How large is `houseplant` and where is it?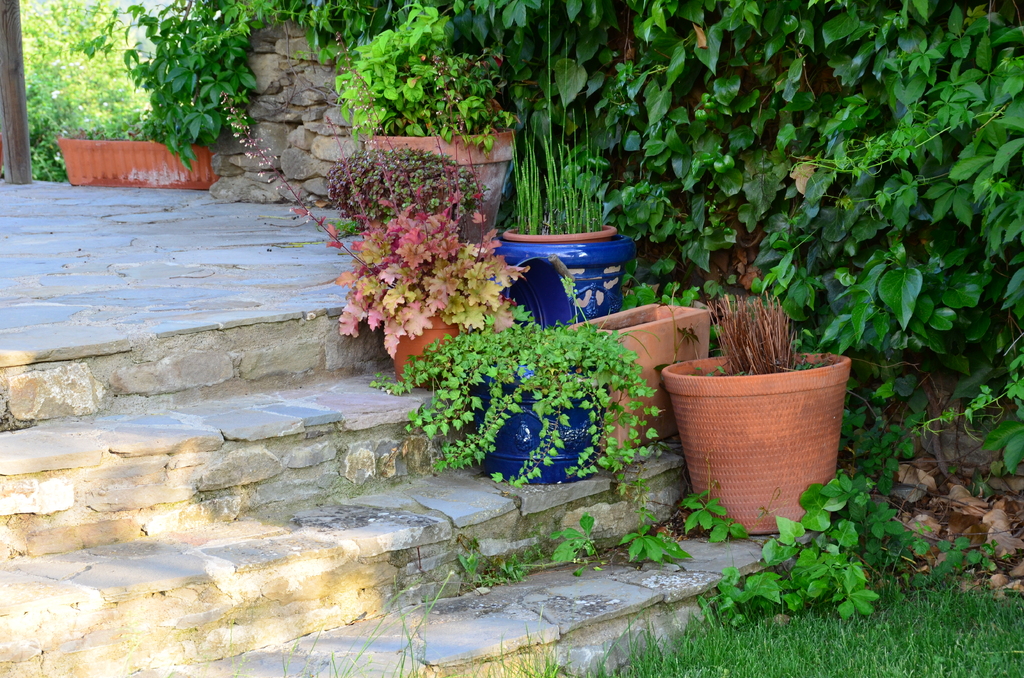
Bounding box: pyautogui.locateOnScreen(495, 101, 636, 335).
